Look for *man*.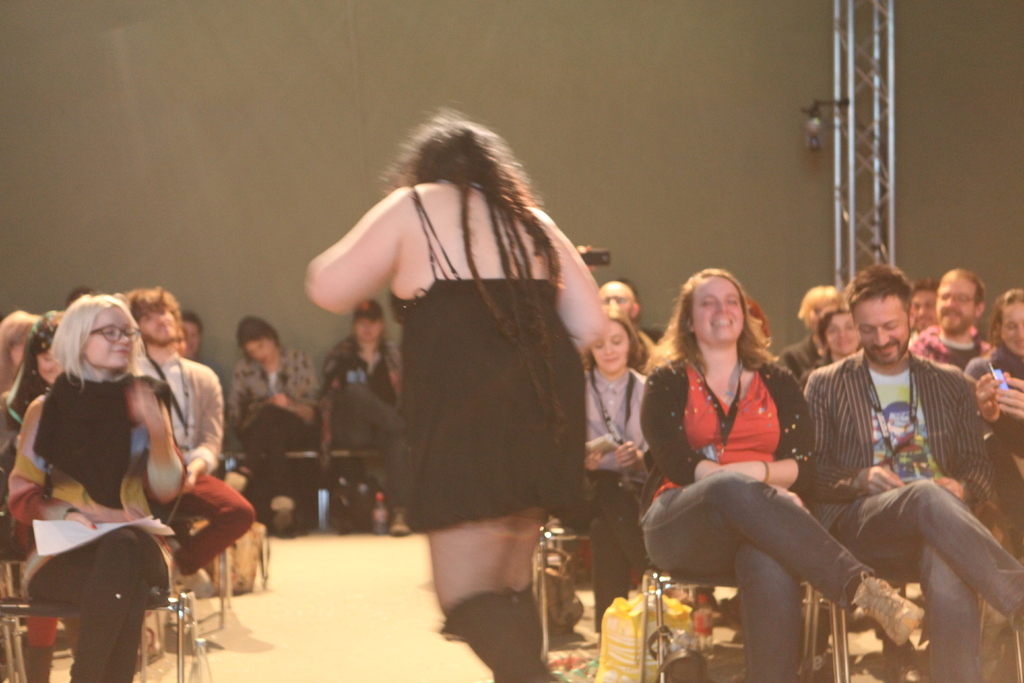
Found: 116,288,257,598.
